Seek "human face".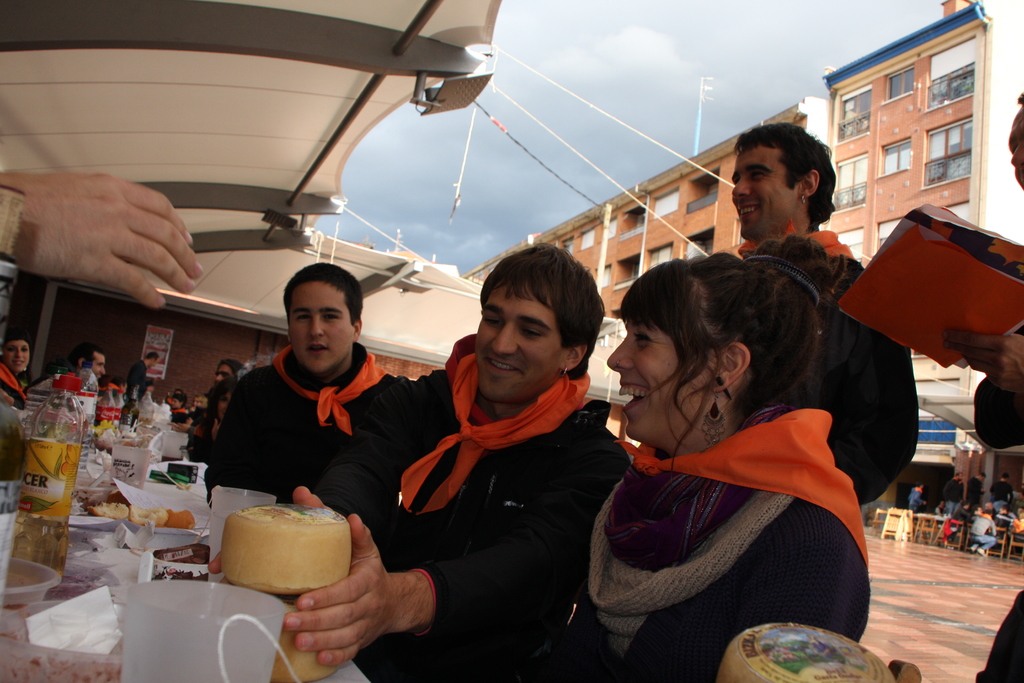
left=474, top=286, right=561, bottom=403.
